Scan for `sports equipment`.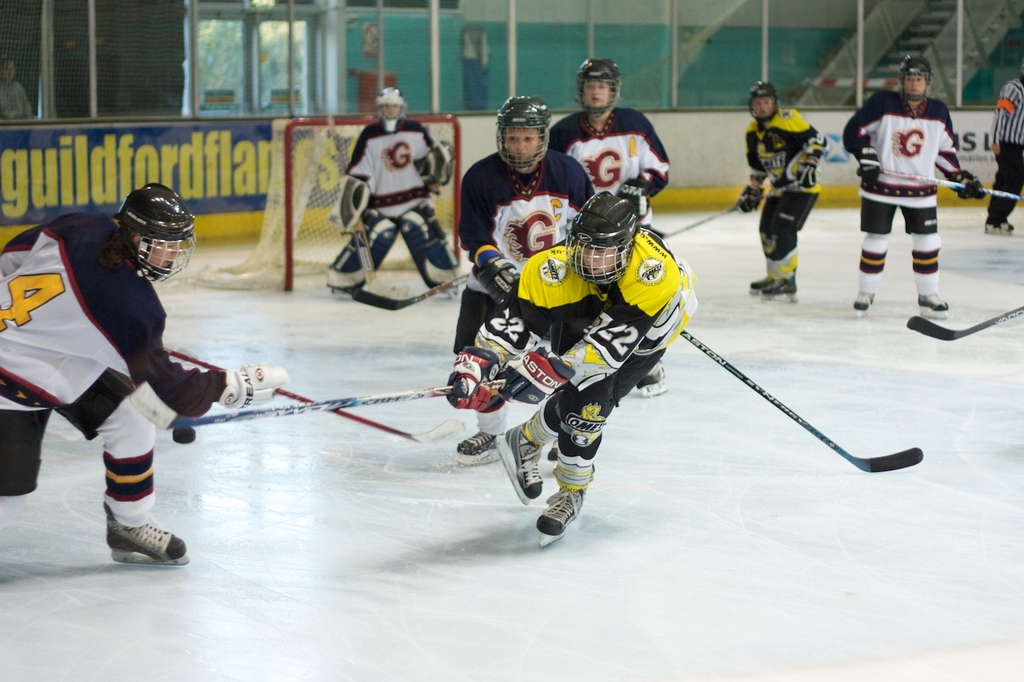
Scan result: 103 505 188 567.
